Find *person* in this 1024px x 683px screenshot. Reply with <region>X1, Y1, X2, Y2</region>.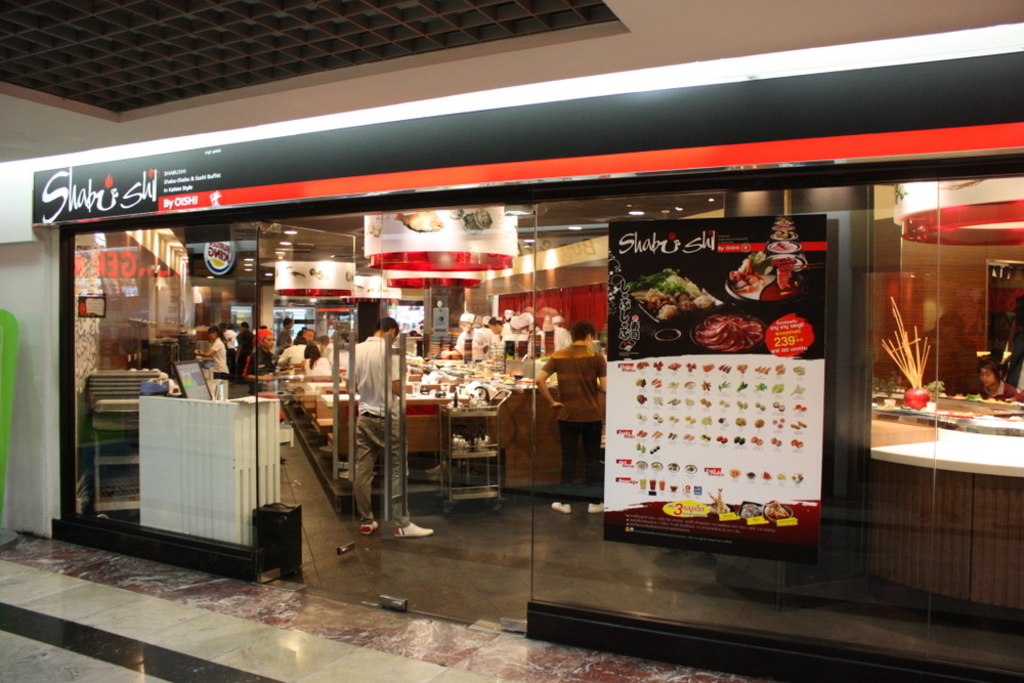
<region>337, 302, 402, 545</region>.
